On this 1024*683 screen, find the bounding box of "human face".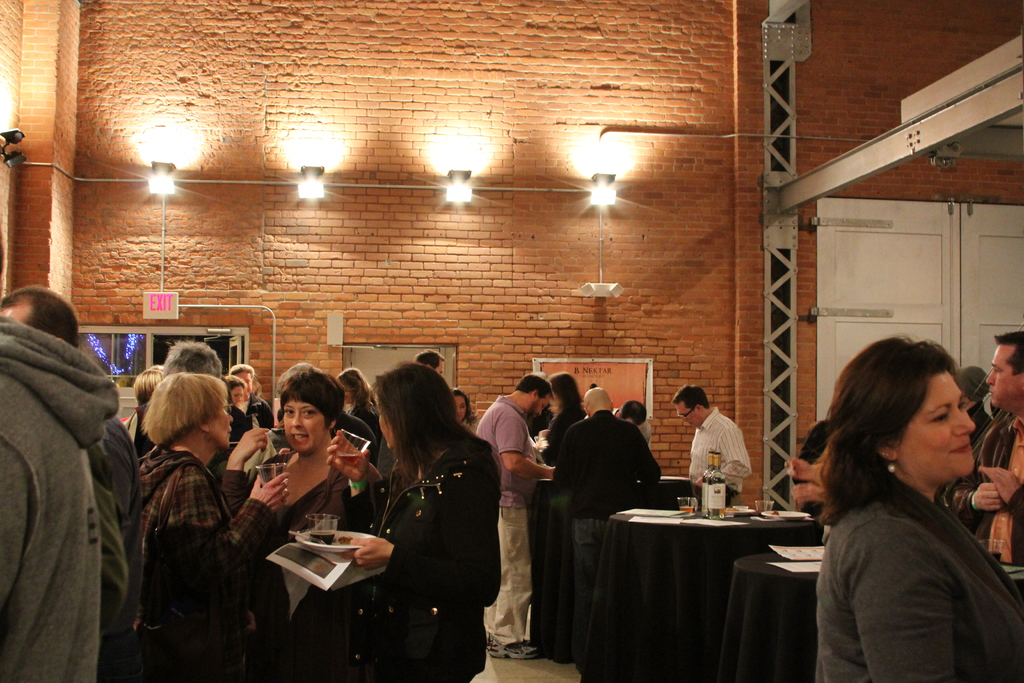
Bounding box: detection(987, 345, 1021, 409).
